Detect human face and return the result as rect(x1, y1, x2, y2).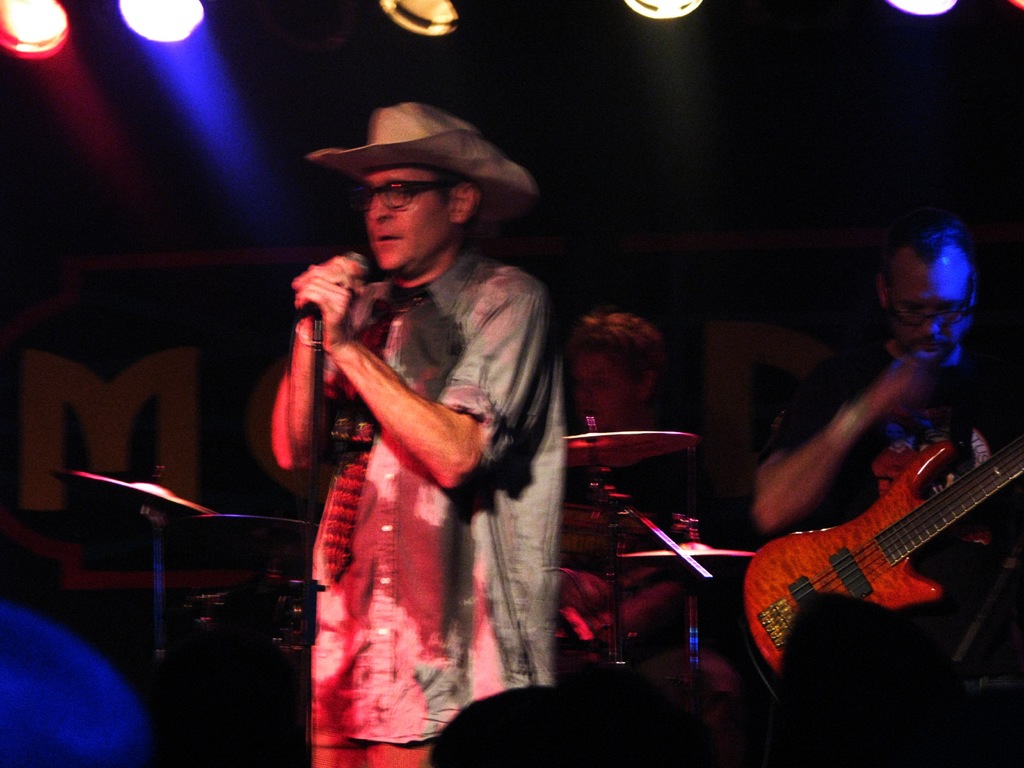
rect(575, 353, 637, 441).
